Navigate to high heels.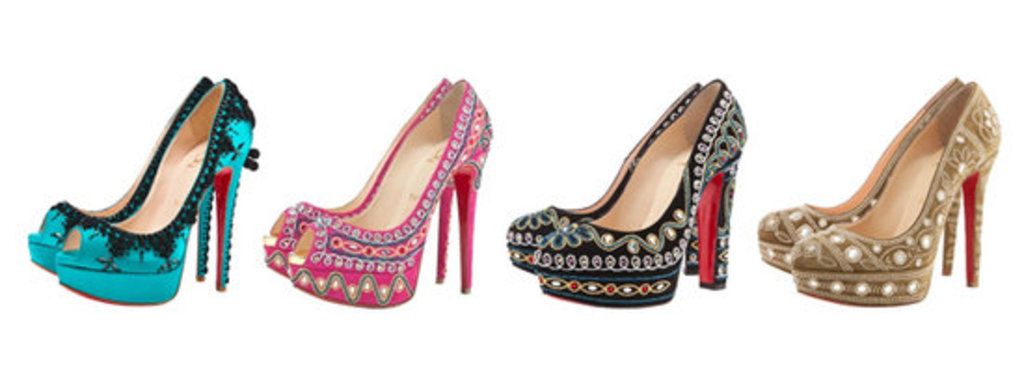
Navigation target: 52:78:261:308.
